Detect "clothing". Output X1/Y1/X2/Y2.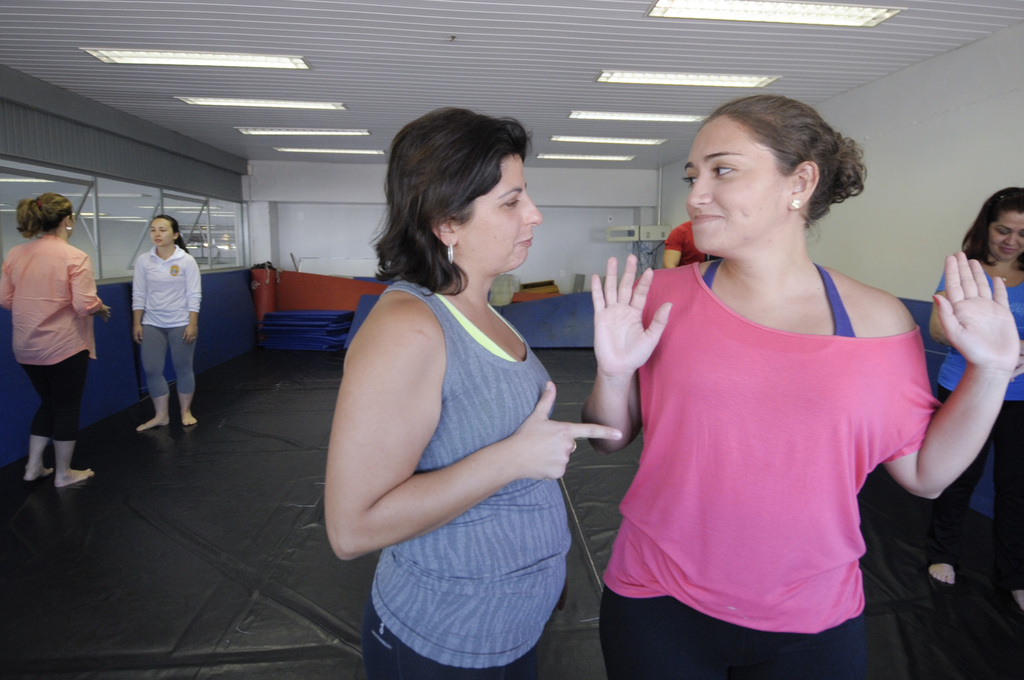
0/232/106/442.
